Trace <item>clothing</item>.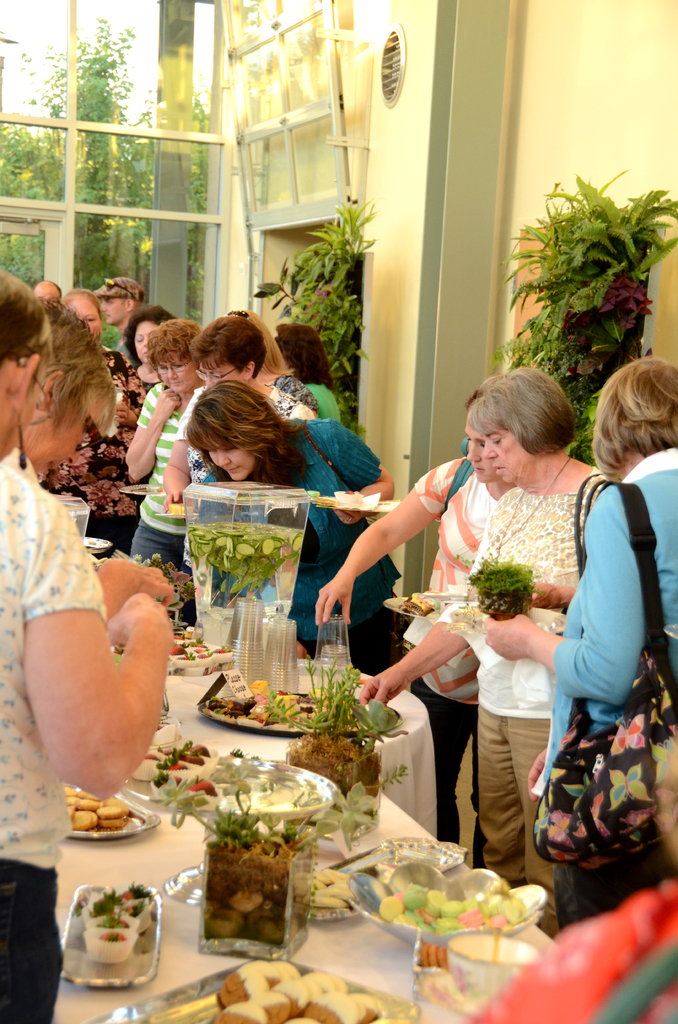
Traced to box=[412, 460, 500, 701].
